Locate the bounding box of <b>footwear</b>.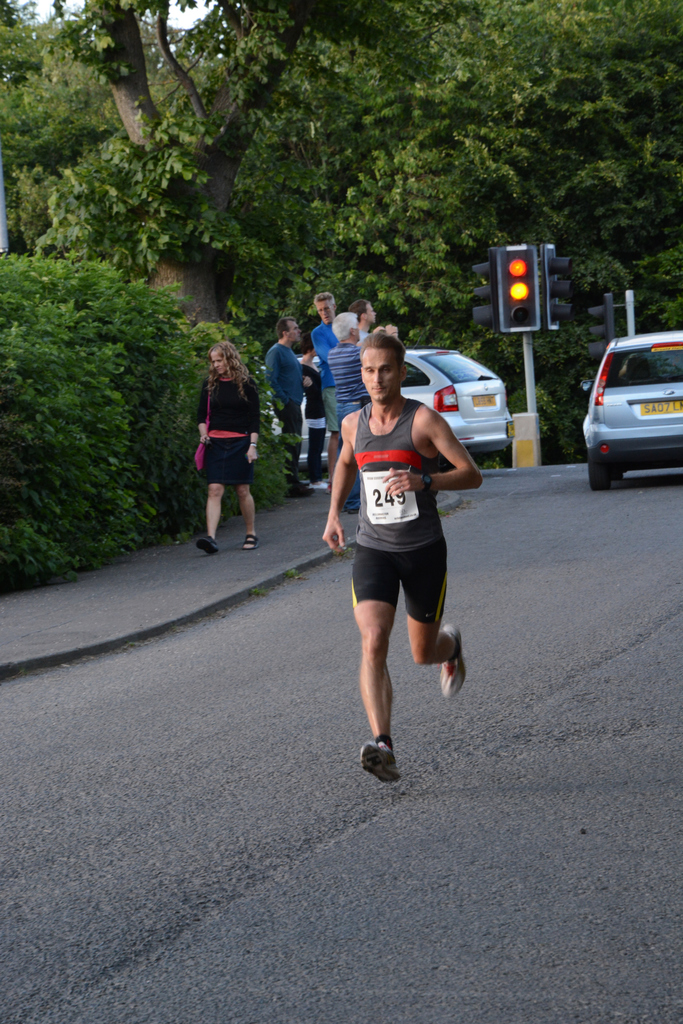
Bounding box: 311, 479, 329, 489.
